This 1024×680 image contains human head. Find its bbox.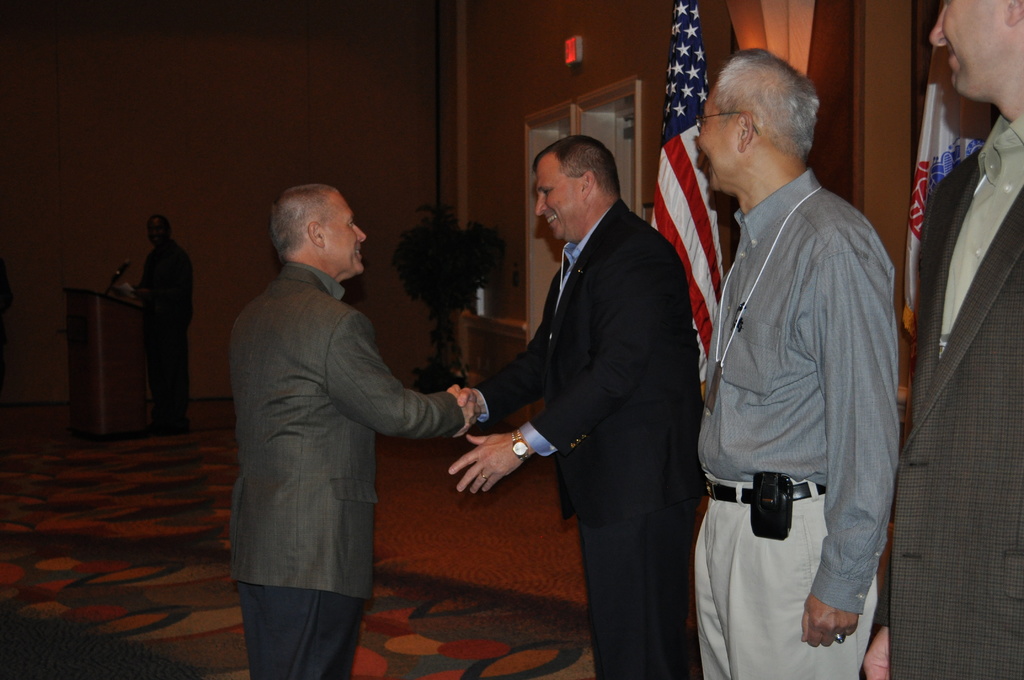
924, 0, 1023, 102.
